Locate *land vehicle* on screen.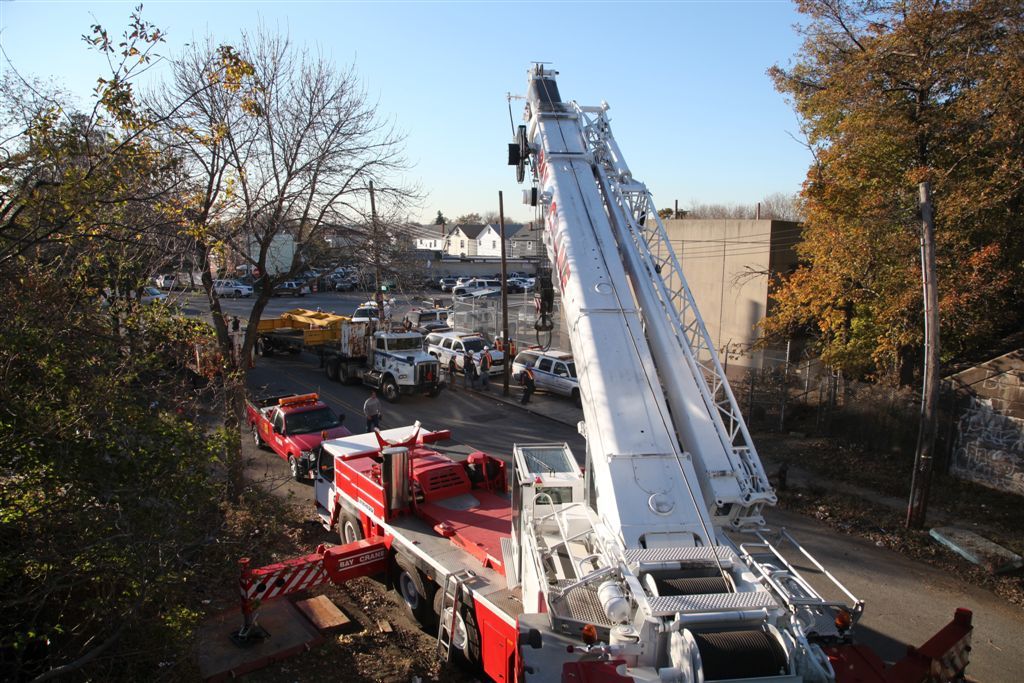
On screen at pyautogui.locateOnScreen(246, 403, 338, 475).
